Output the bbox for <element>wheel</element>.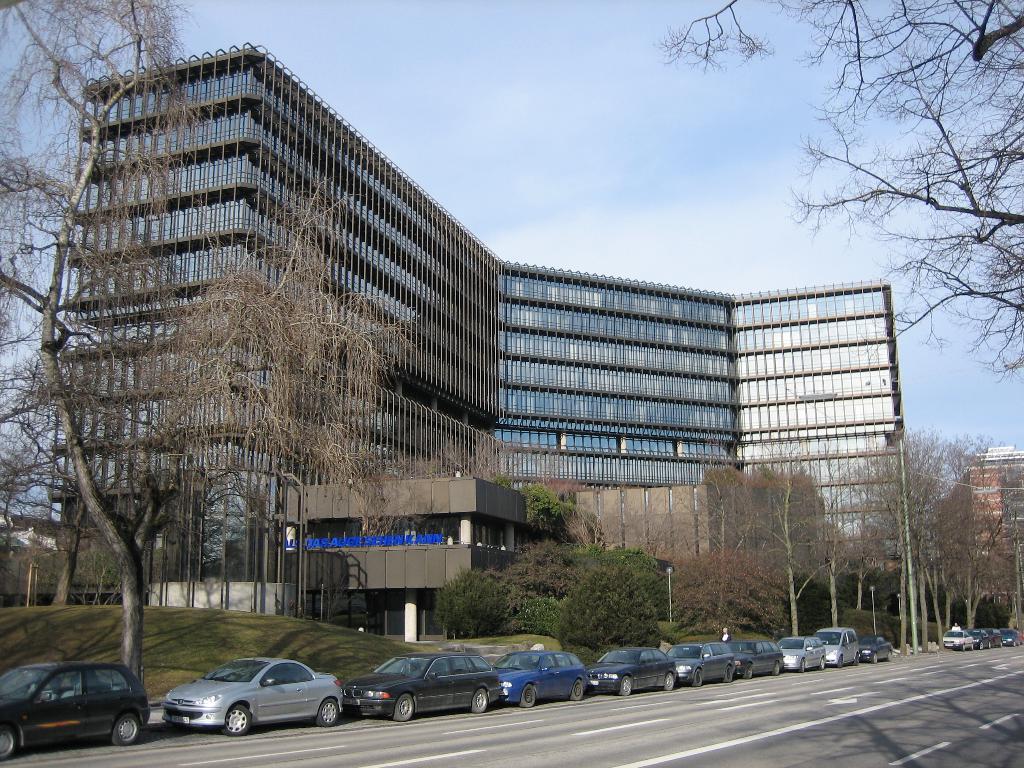
x1=314 y1=699 x2=340 y2=728.
